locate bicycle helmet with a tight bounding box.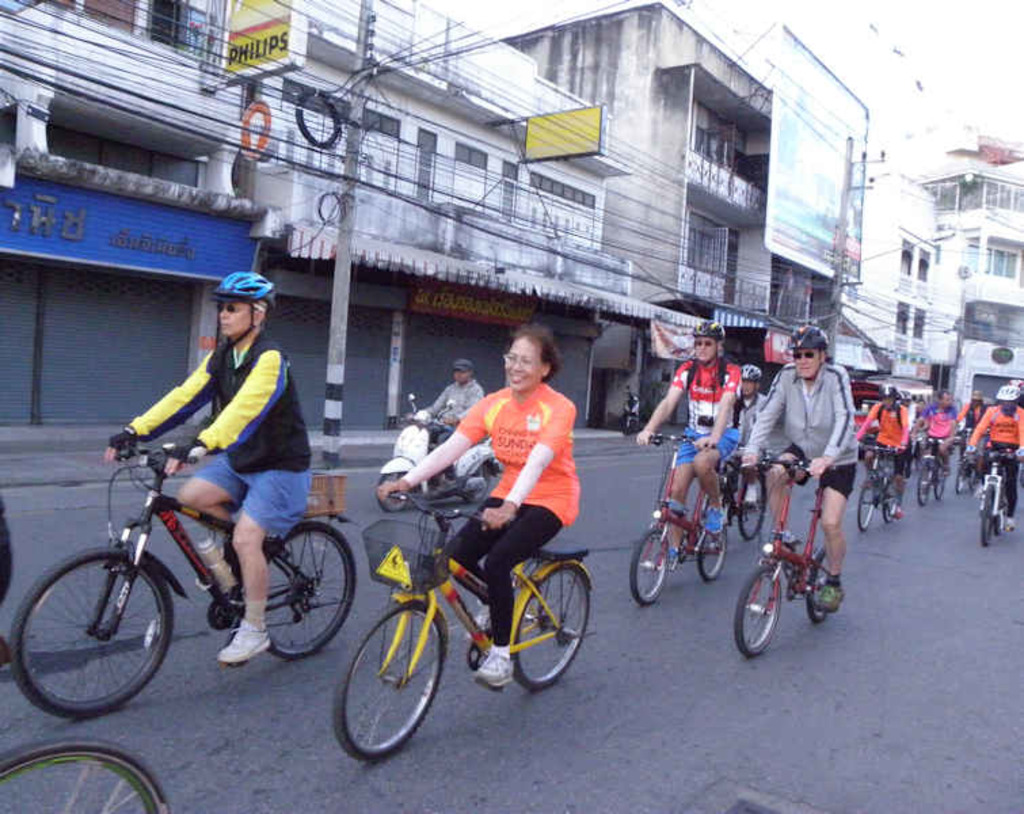
pyautogui.locateOnScreen(799, 324, 834, 347).
